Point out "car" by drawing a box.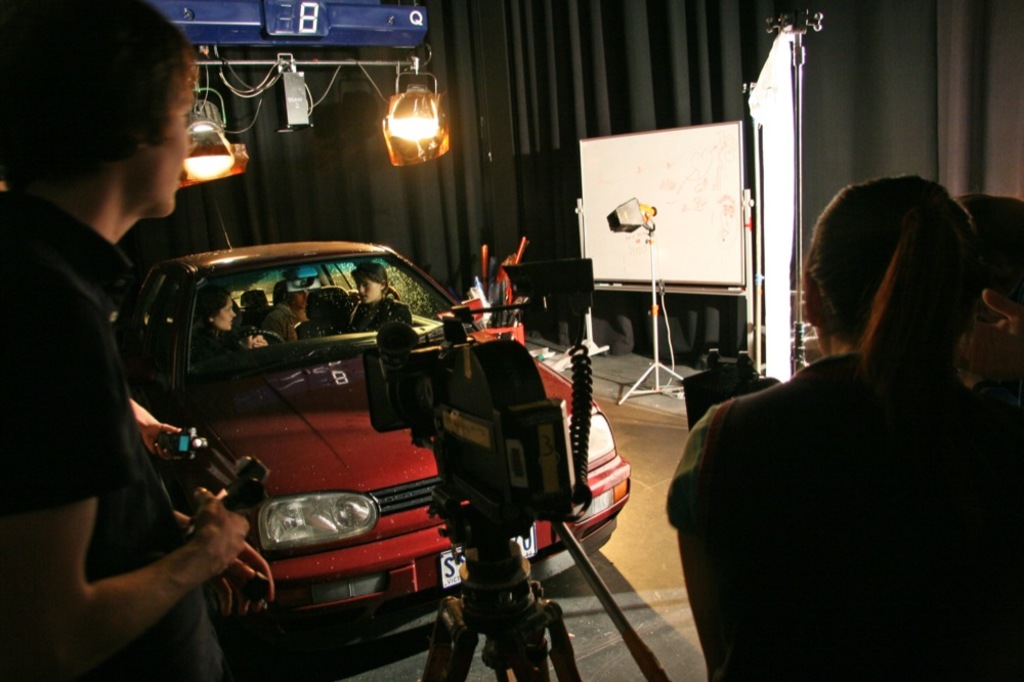
113:199:632:633.
